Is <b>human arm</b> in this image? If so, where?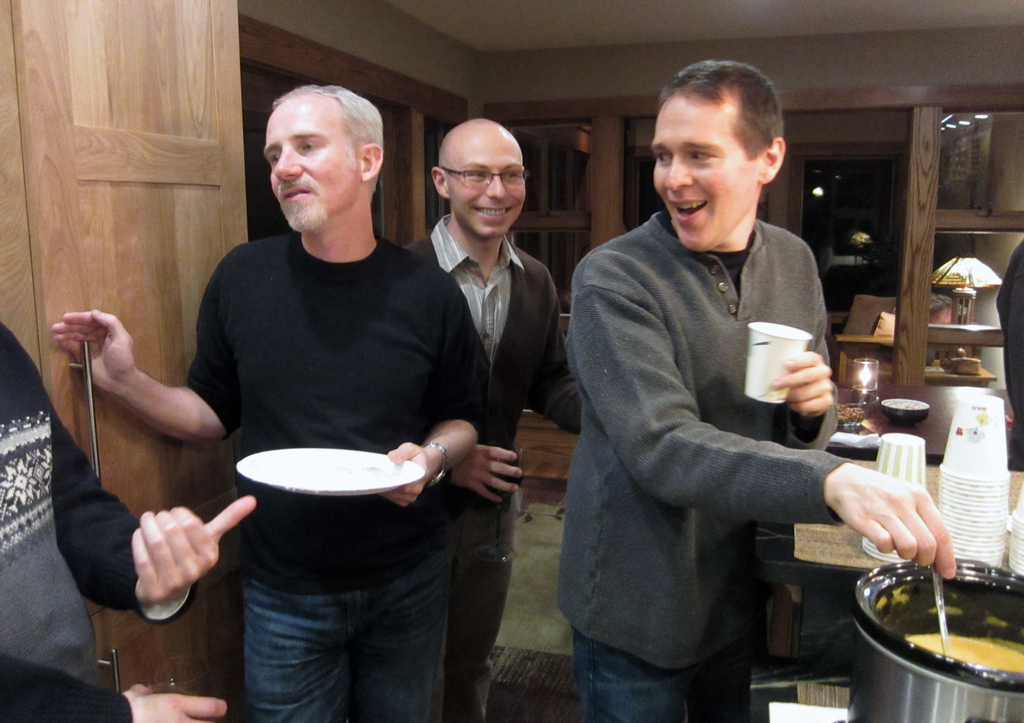
Yes, at (31, 303, 227, 497).
